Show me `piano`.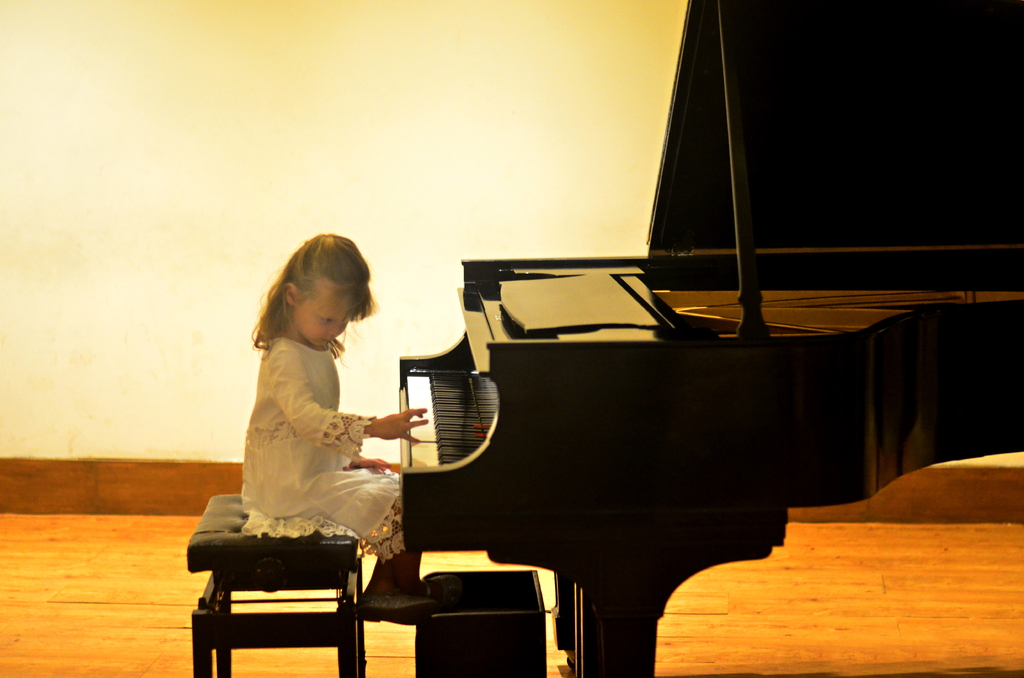
`piano` is here: [x1=394, y1=0, x2=1023, y2=675].
